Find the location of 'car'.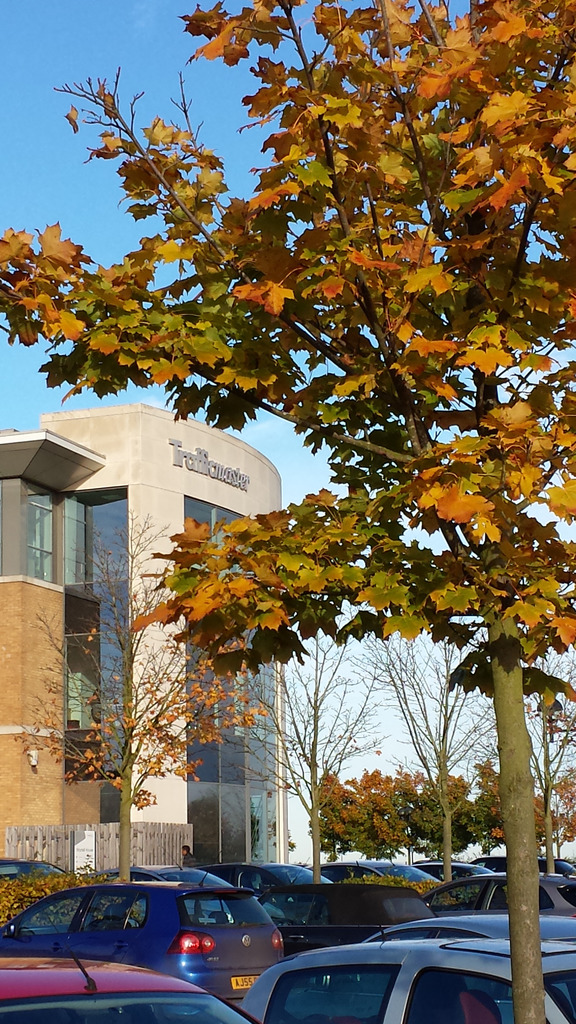
Location: <box>320,857,444,883</box>.
